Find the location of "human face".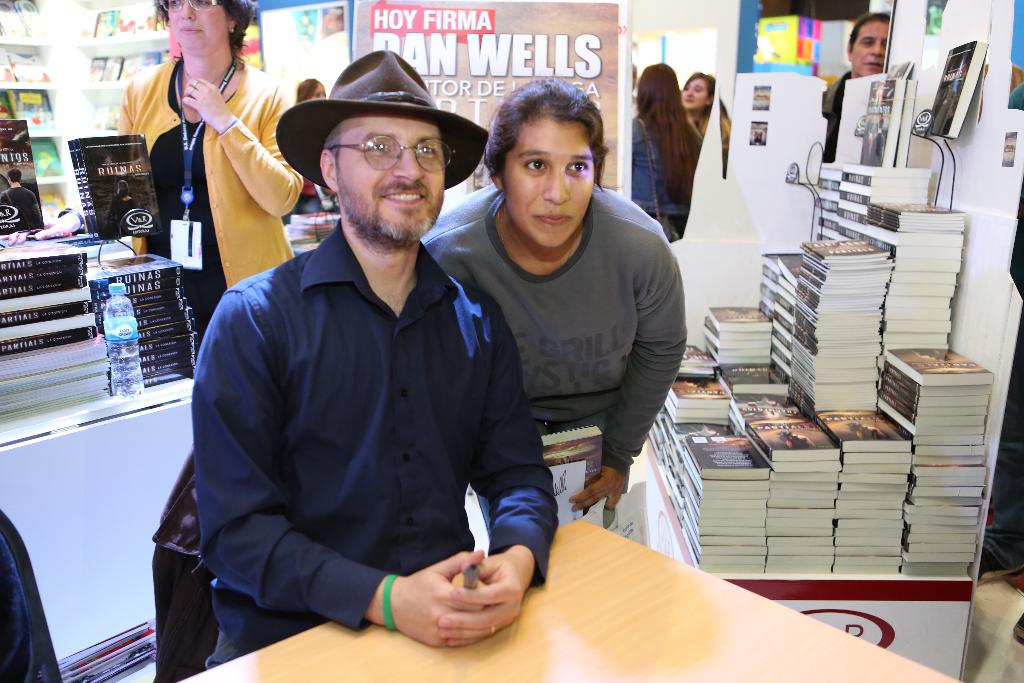
Location: box=[675, 76, 710, 108].
